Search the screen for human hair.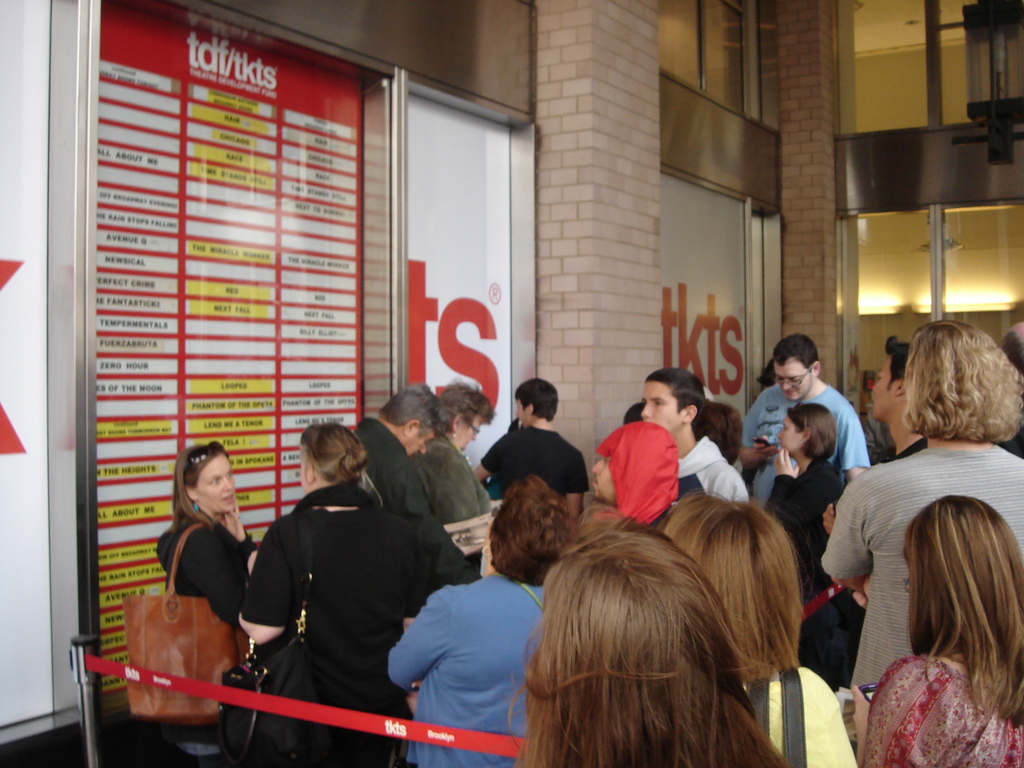
Found at bbox(886, 331, 911, 385).
